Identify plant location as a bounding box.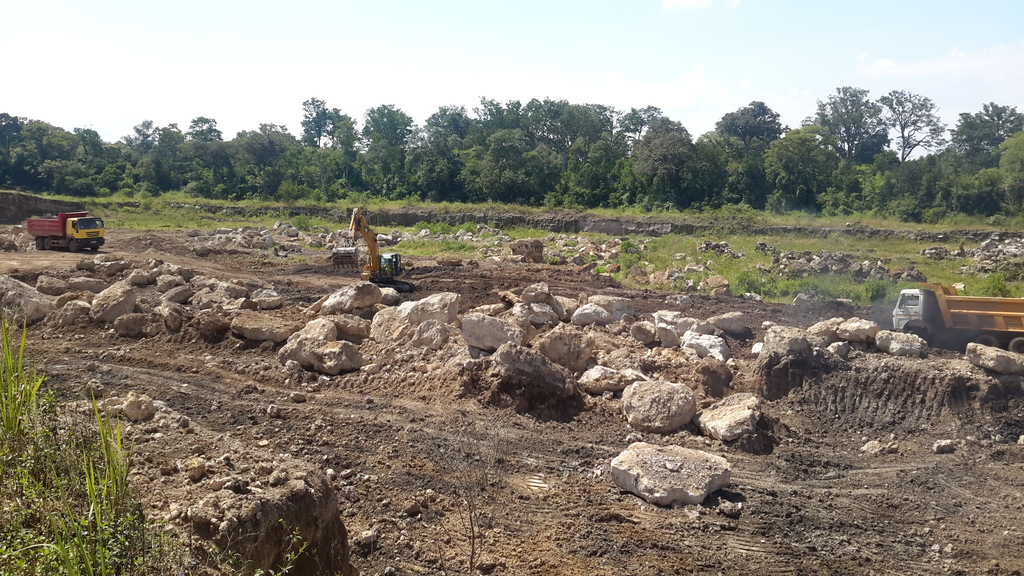
box(420, 407, 509, 575).
